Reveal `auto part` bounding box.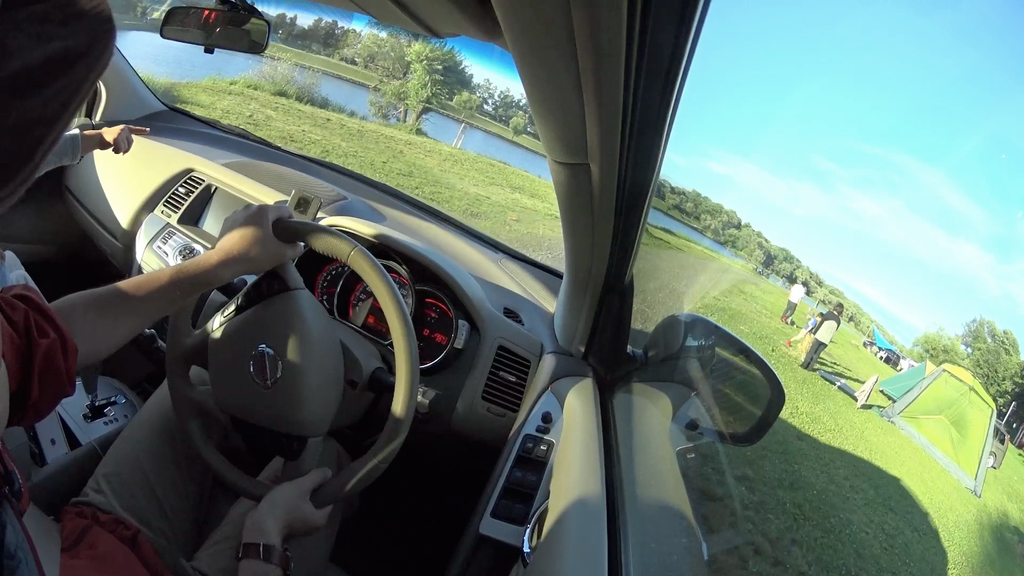
Revealed: crop(158, 207, 470, 508).
